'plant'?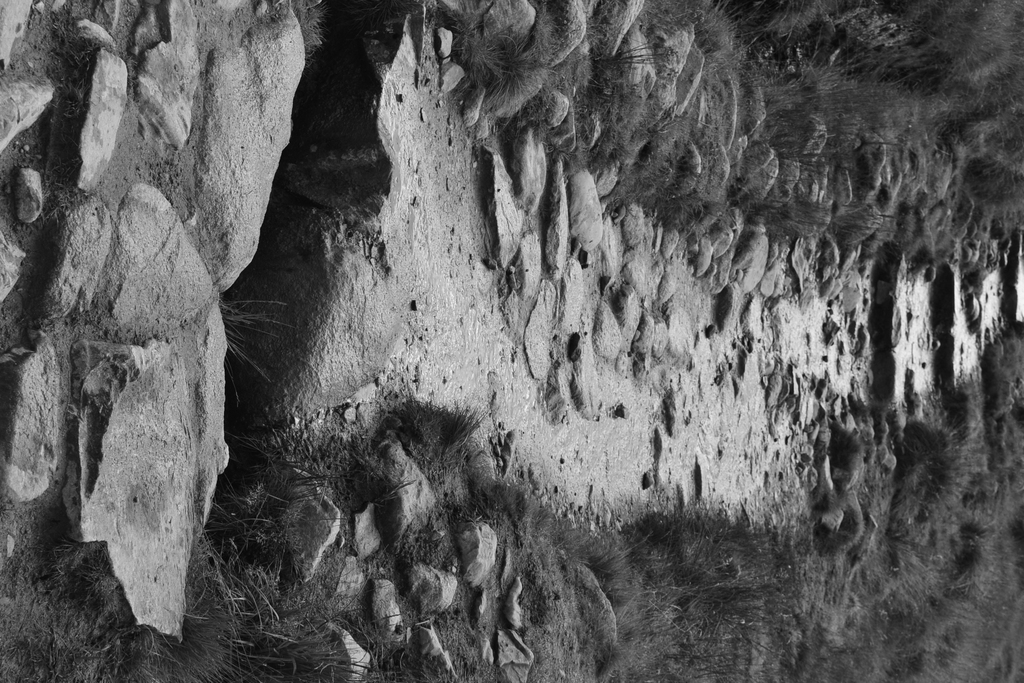
(left=265, top=0, right=326, bottom=63)
